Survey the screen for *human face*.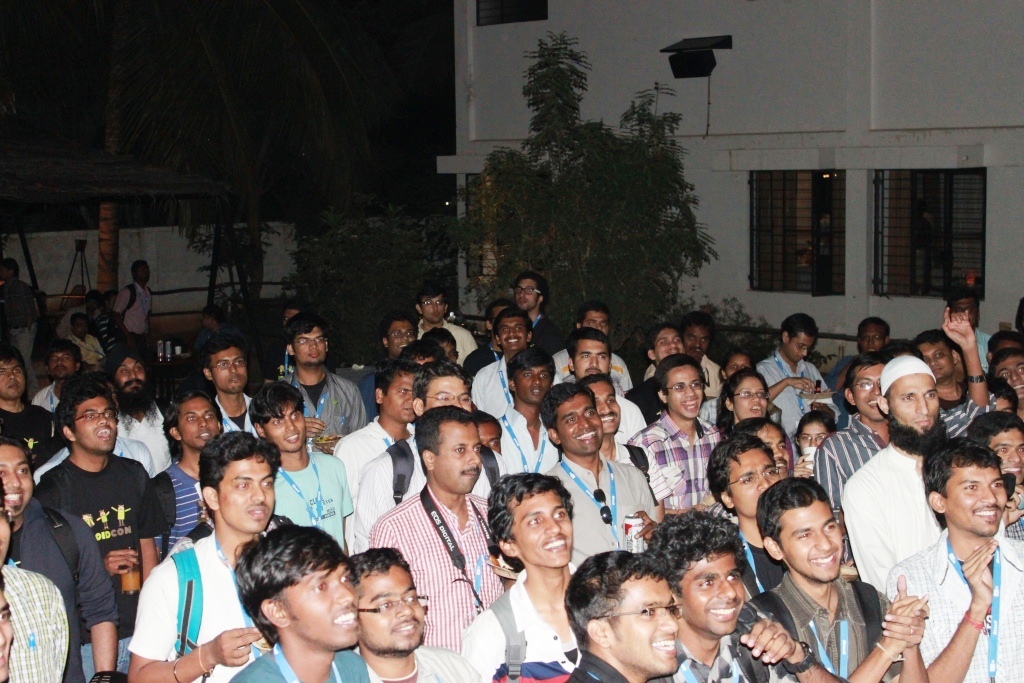
Survey found: Rect(859, 322, 883, 352).
